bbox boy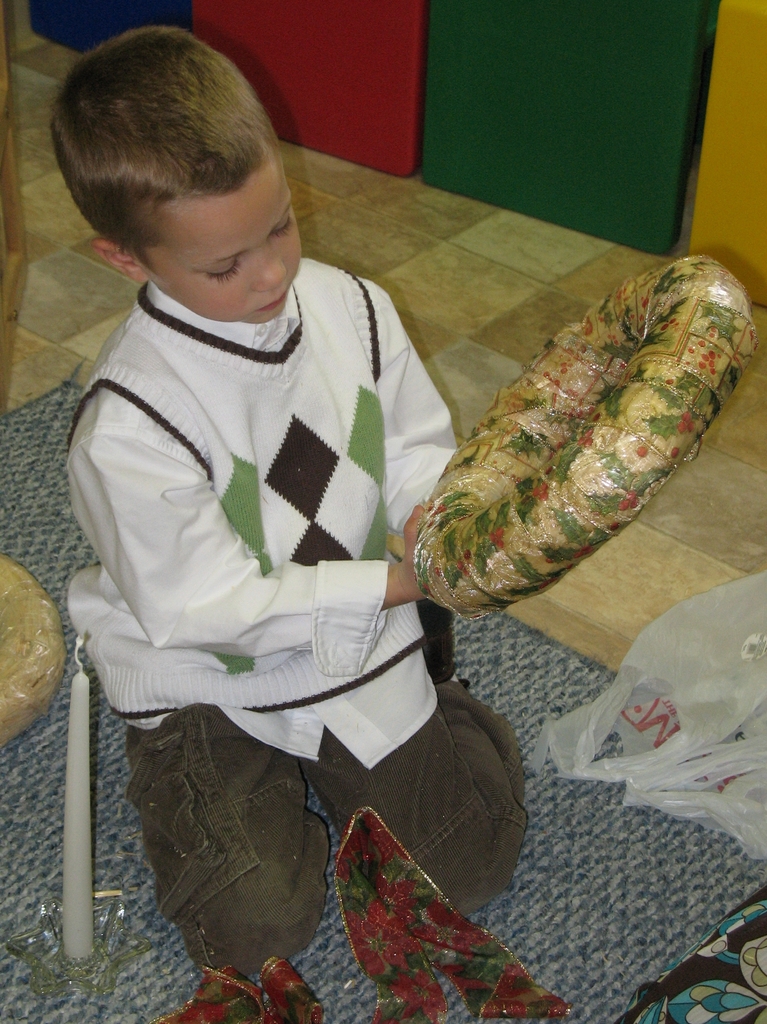
locate(48, 26, 526, 984)
